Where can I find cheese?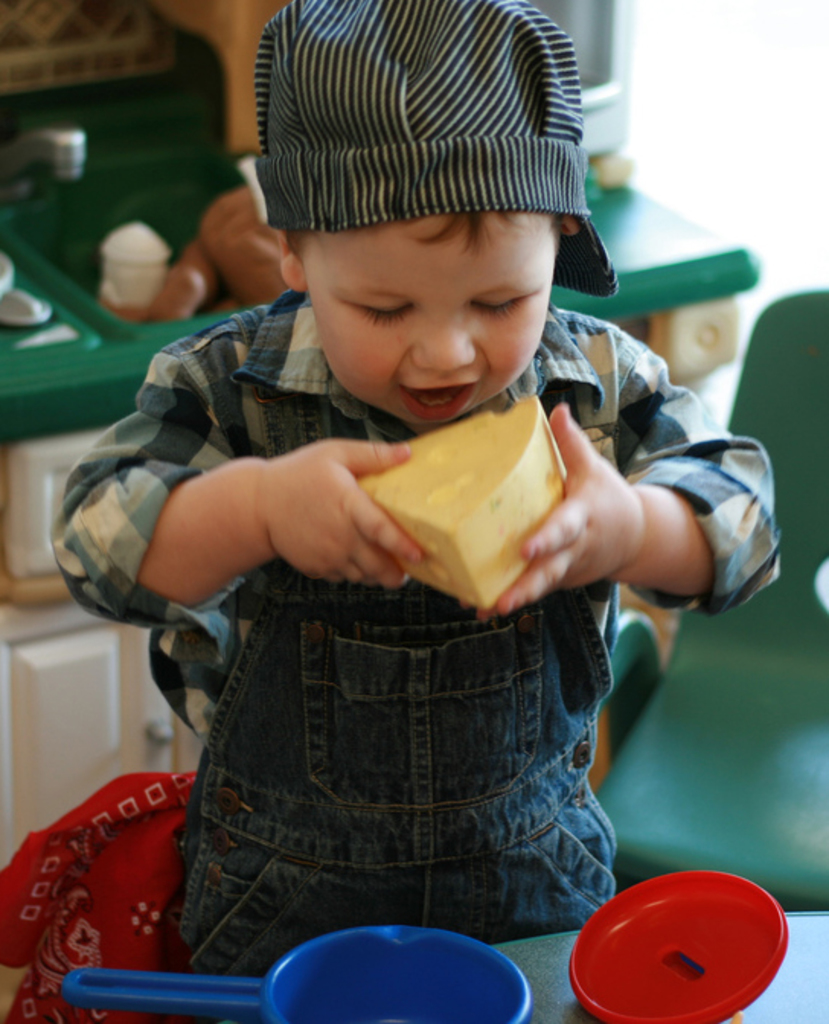
You can find it at <bbox>355, 396, 573, 613</bbox>.
